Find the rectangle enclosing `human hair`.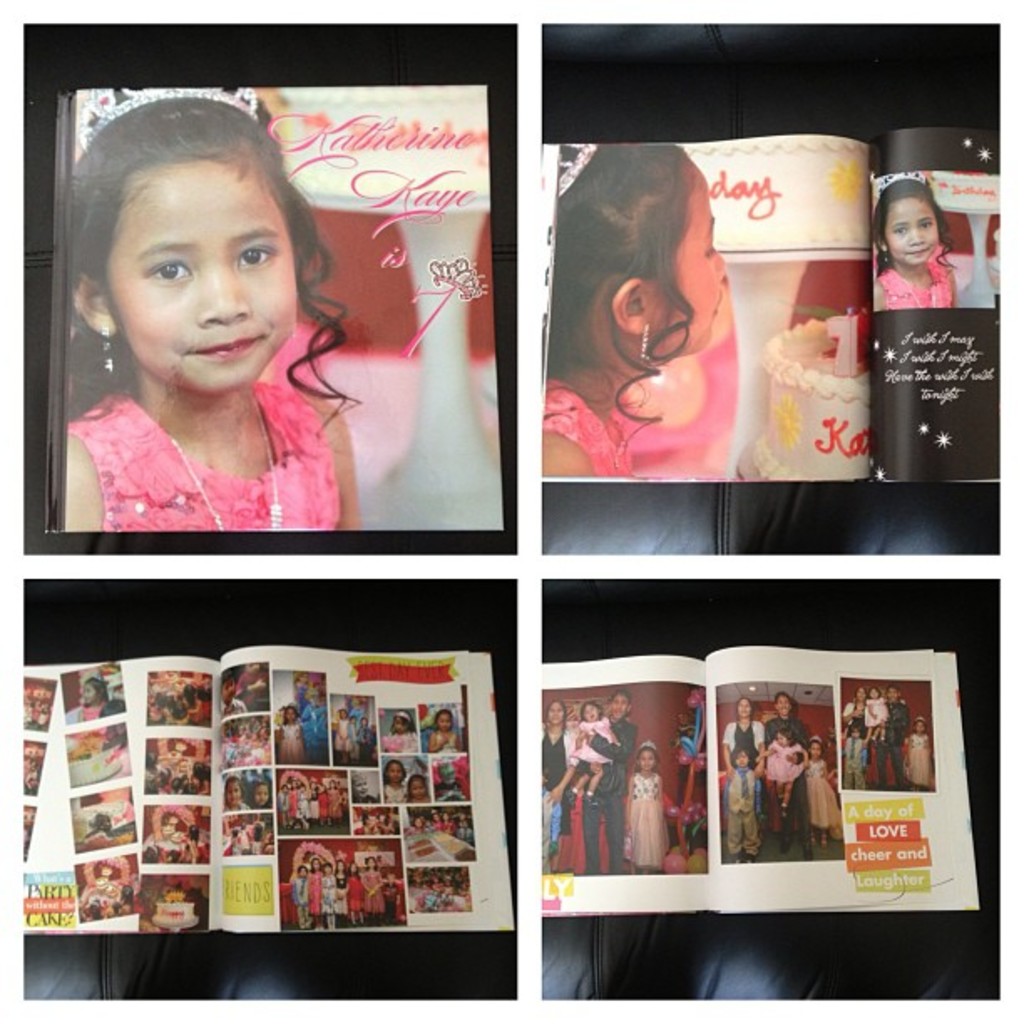
{"left": 726, "top": 746, "right": 755, "bottom": 765}.
